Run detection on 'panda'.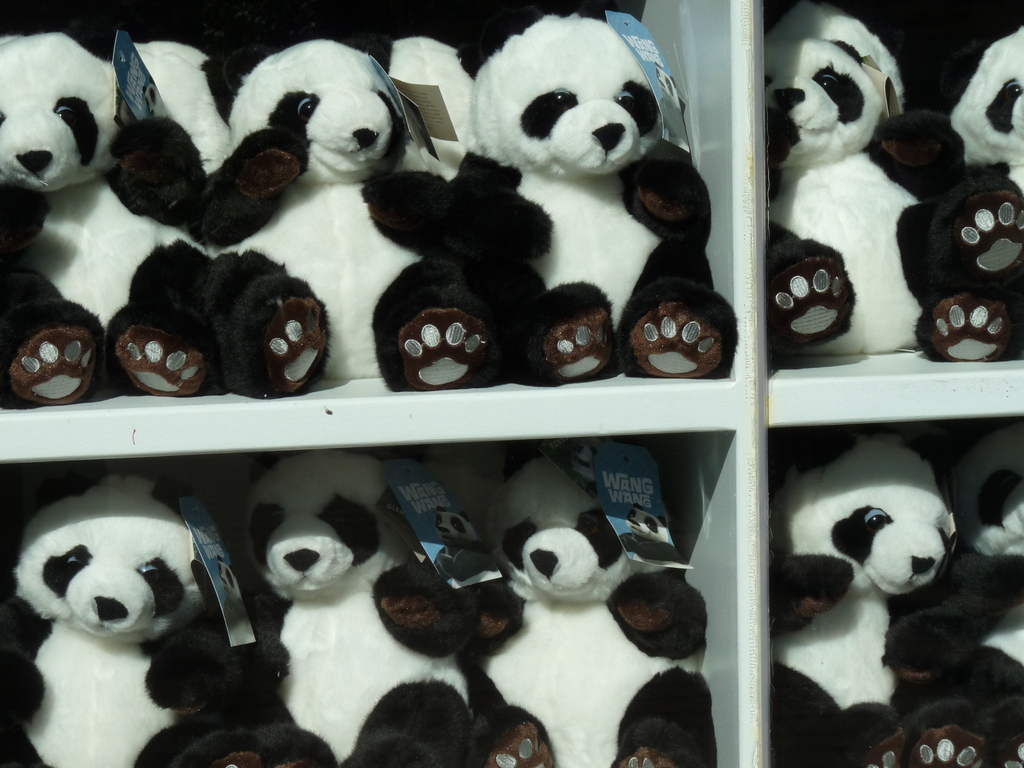
Result: 940,19,1023,289.
